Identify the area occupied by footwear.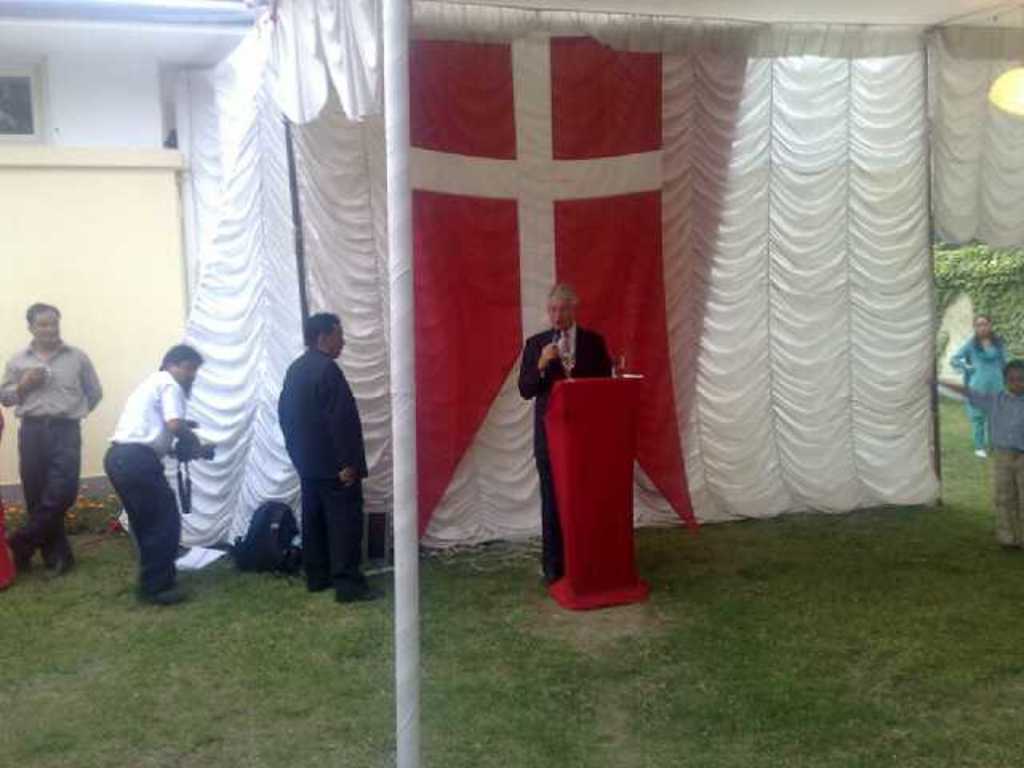
Area: <bbox>13, 522, 35, 582</bbox>.
